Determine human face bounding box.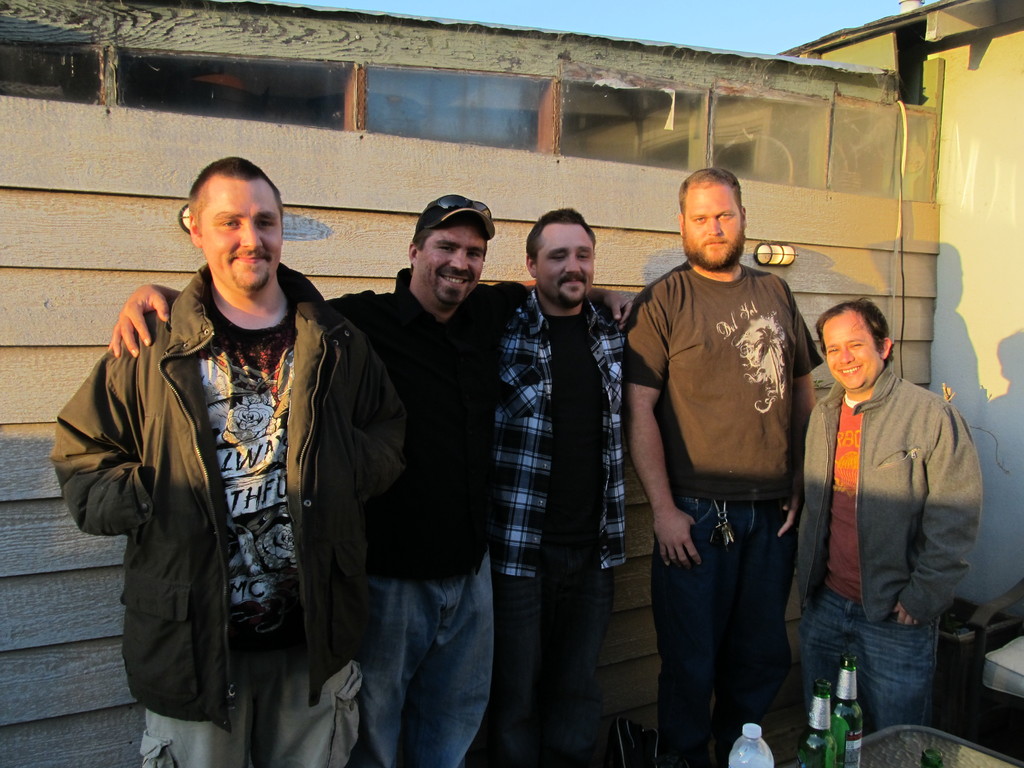
Determined: locate(684, 183, 739, 269).
